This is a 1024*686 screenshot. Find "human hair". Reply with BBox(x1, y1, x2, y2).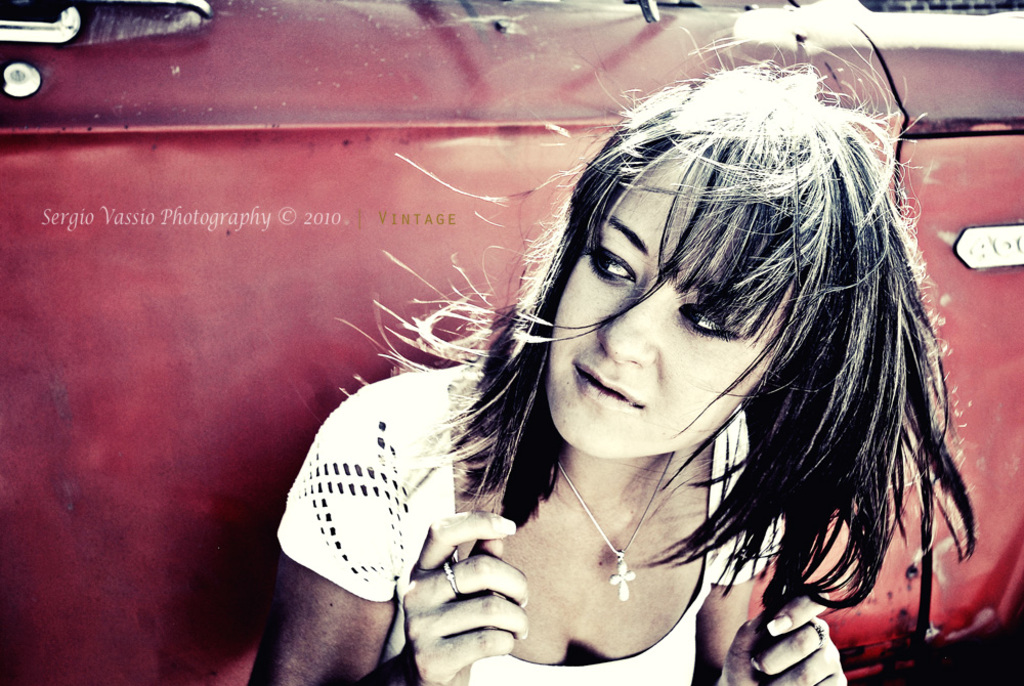
BBox(340, 59, 943, 627).
